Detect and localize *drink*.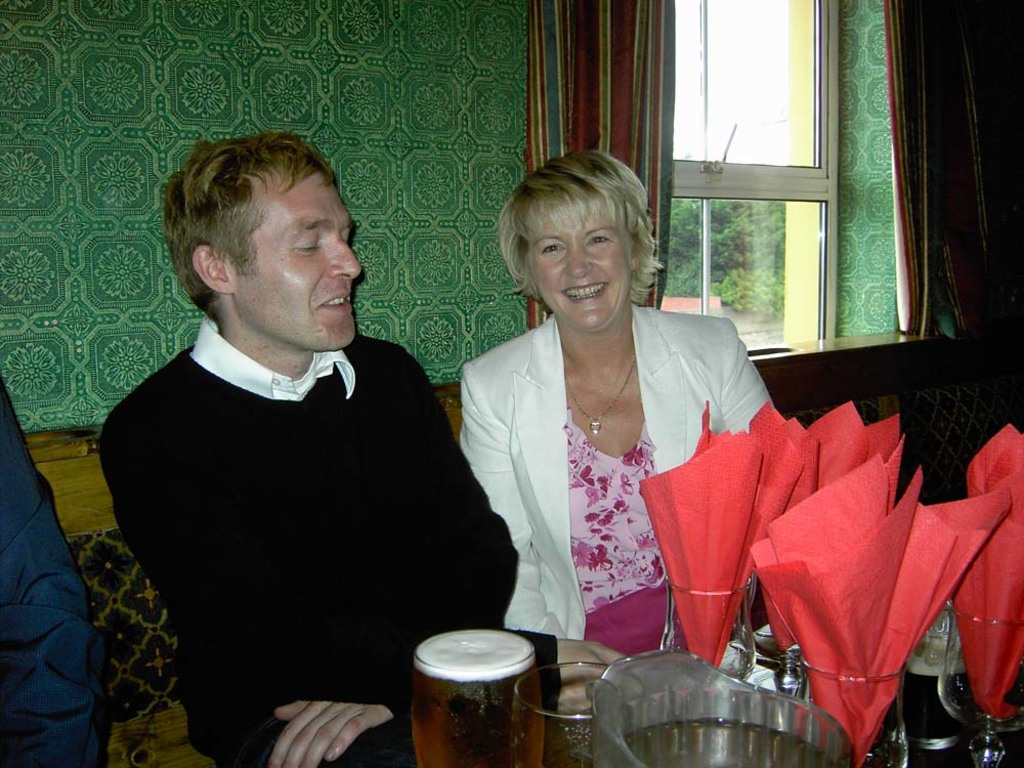
Localized at box(397, 630, 561, 767).
